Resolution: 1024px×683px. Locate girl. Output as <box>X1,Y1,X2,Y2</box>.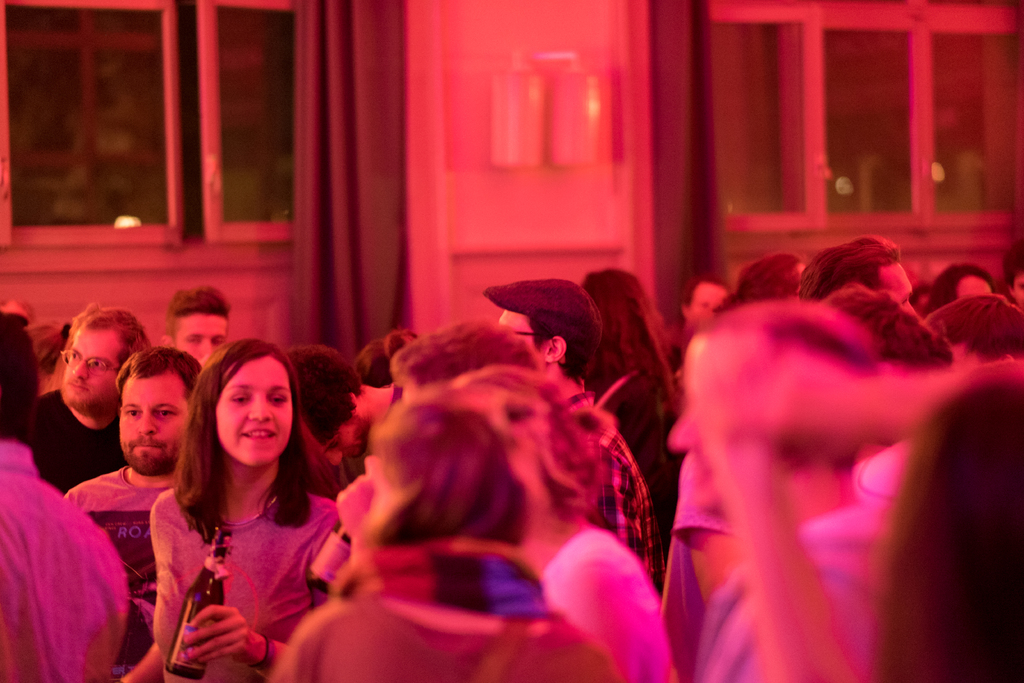
<box>129,328,349,680</box>.
